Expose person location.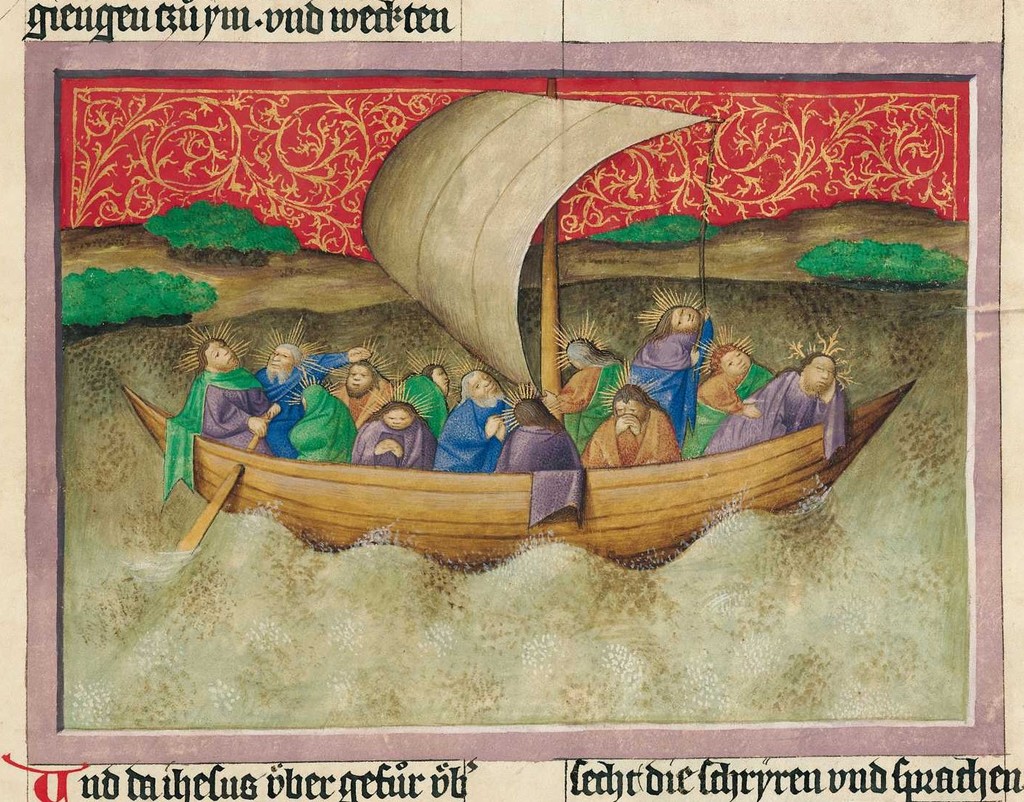
Exposed at [x1=351, y1=395, x2=431, y2=469].
